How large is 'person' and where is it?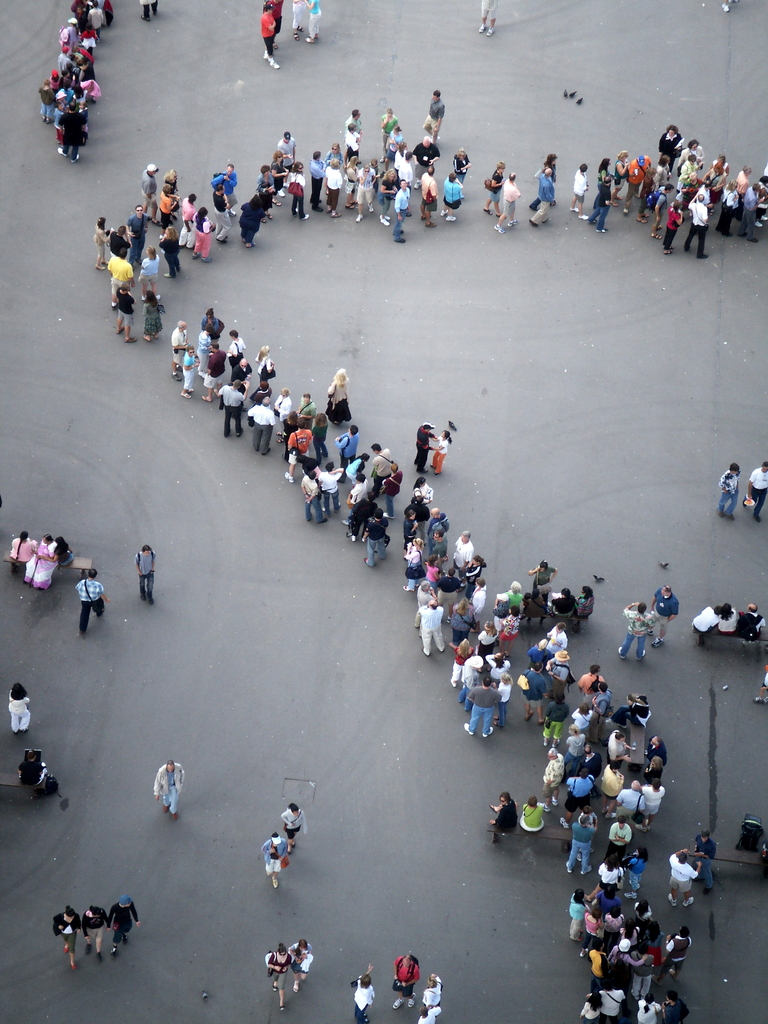
Bounding box: region(355, 961, 374, 1023).
